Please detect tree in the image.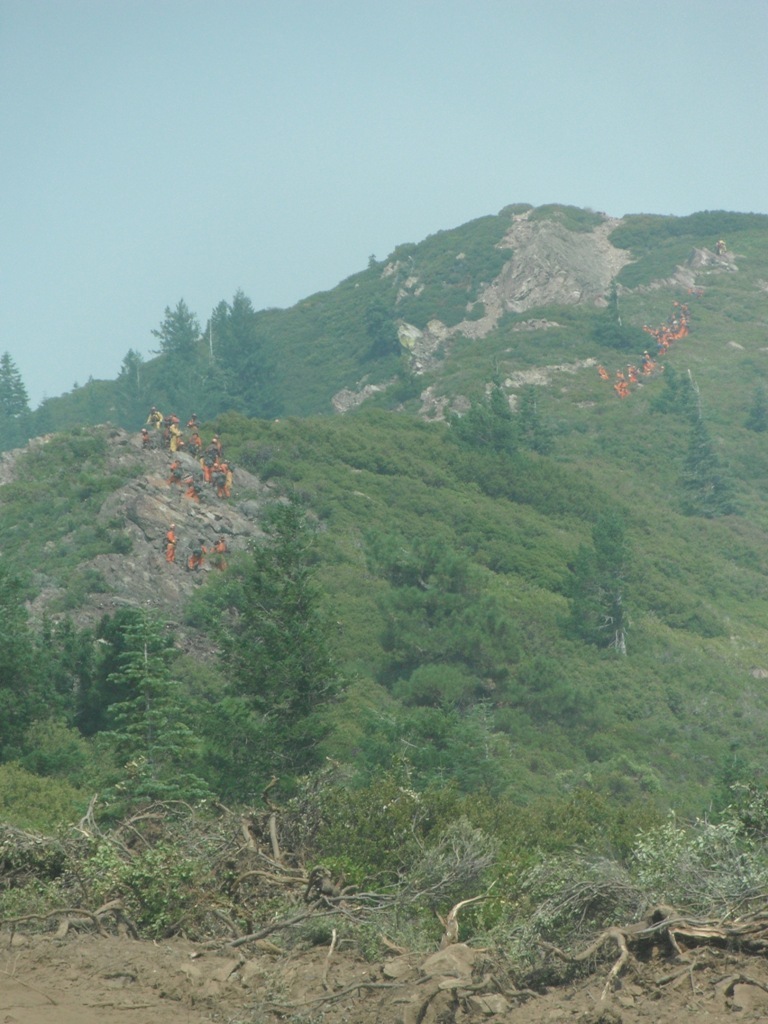
0 555 109 764.
